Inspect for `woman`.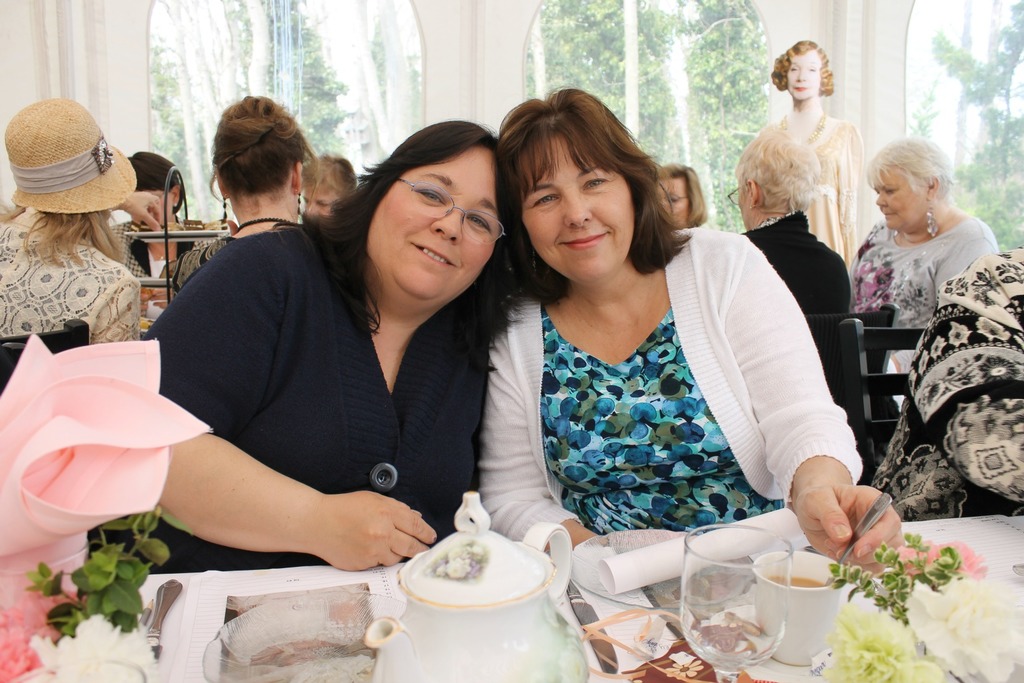
Inspection: [111,147,198,300].
